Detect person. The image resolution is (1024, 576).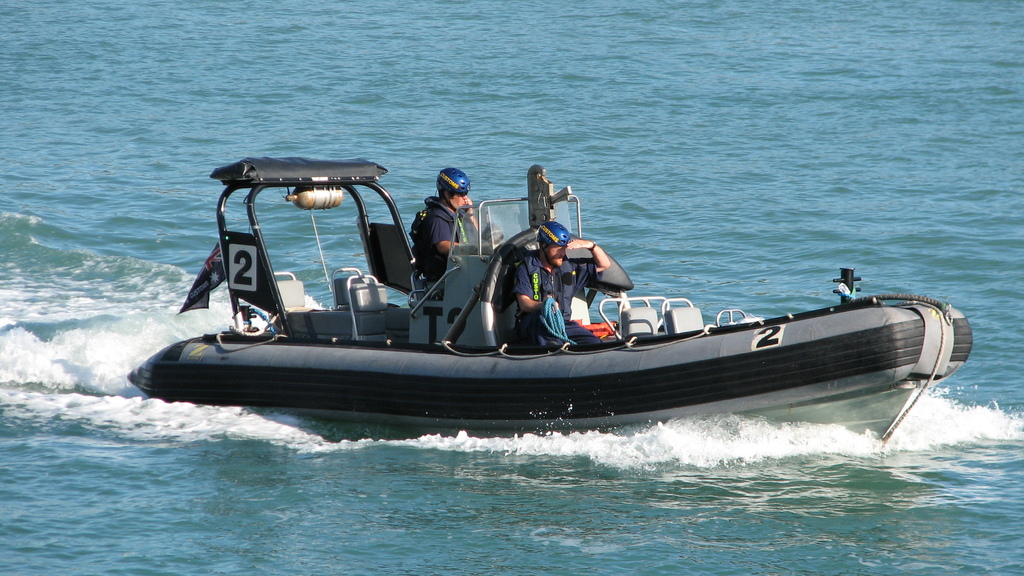
(493,216,634,347).
